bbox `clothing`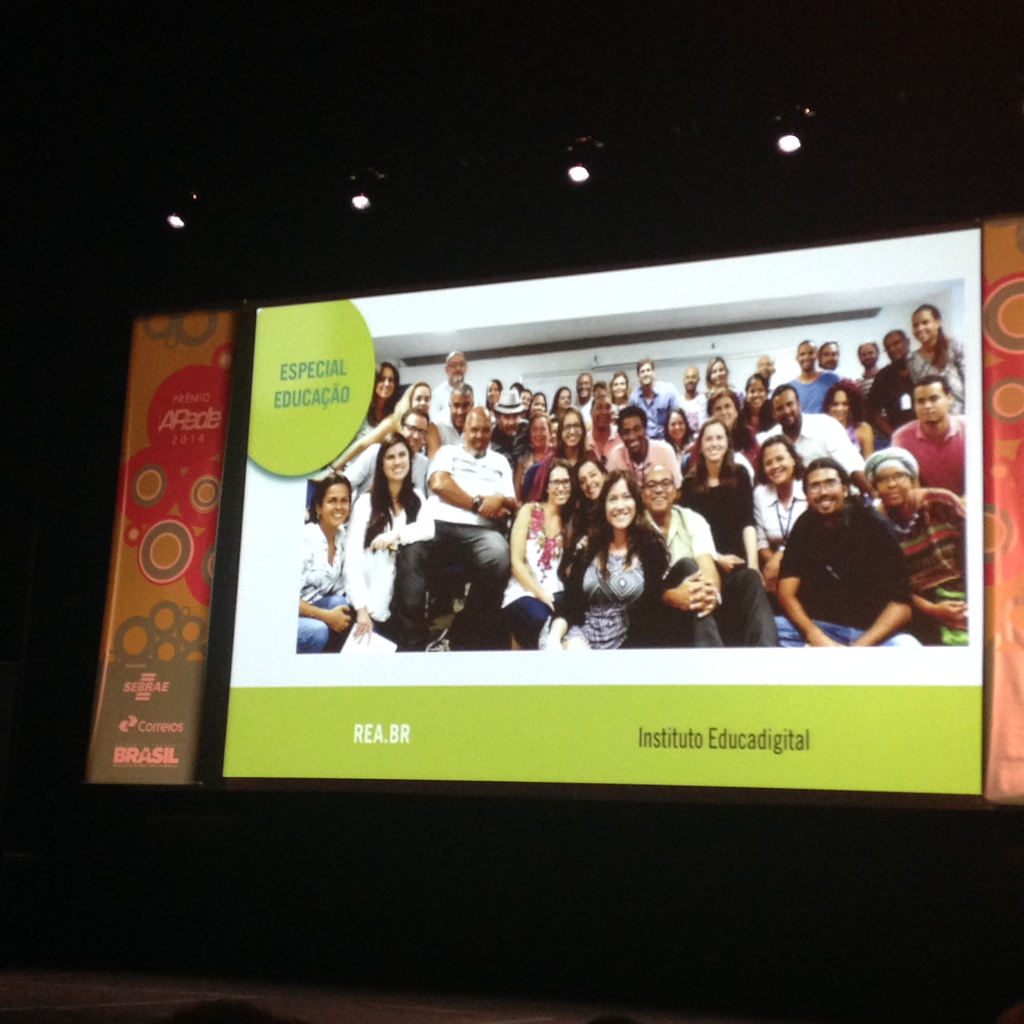
785 364 842 406
